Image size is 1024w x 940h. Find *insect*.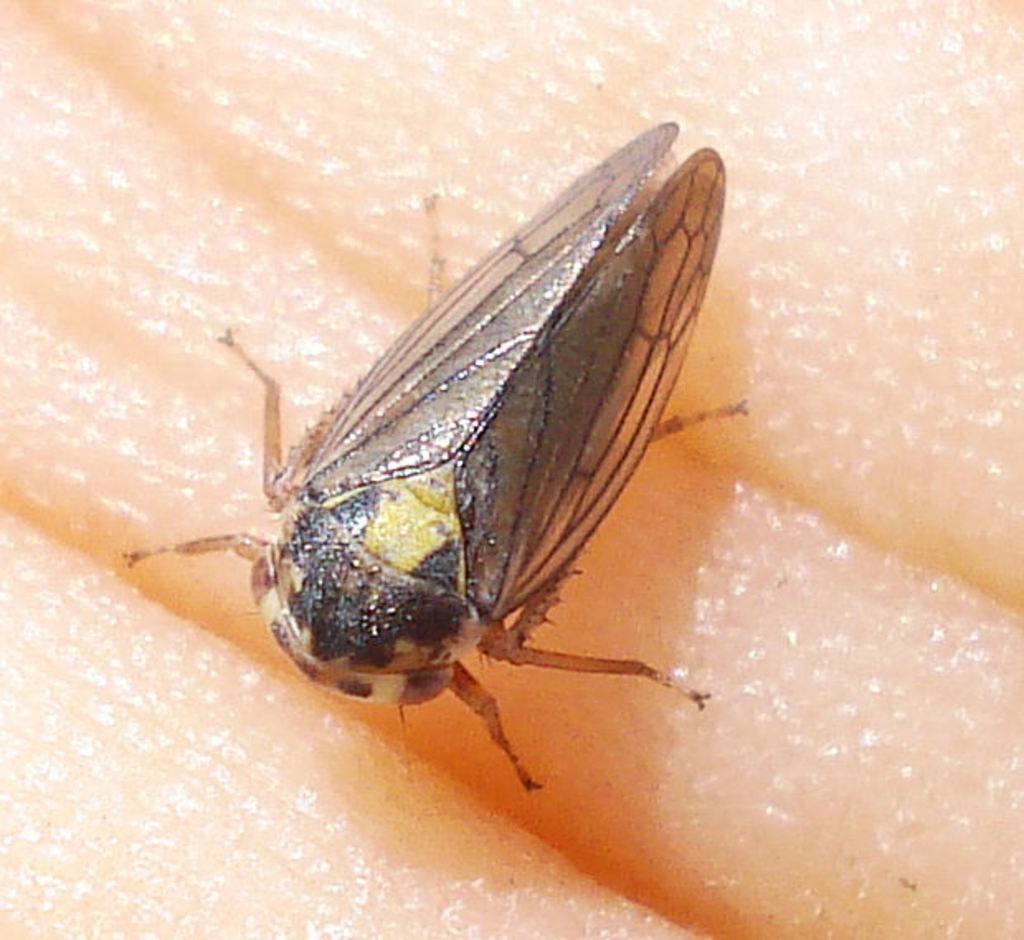
(left=119, top=119, right=747, bottom=793).
